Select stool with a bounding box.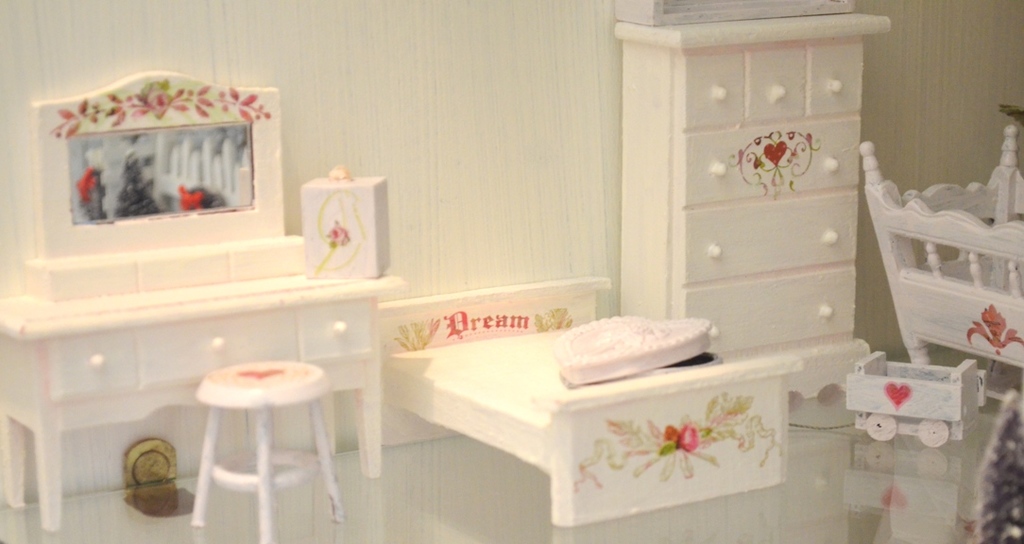
{"x1": 188, "y1": 355, "x2": 347, "y2": 543}.
